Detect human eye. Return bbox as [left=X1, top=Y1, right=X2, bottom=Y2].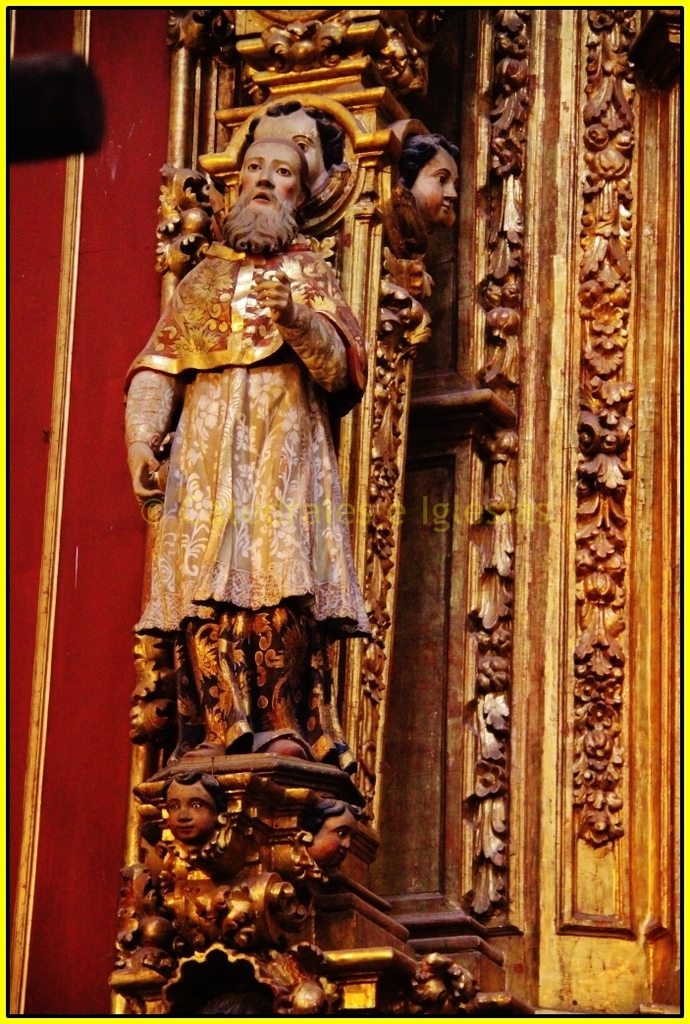
[left=186, top=799, right=206, bottom=811].
